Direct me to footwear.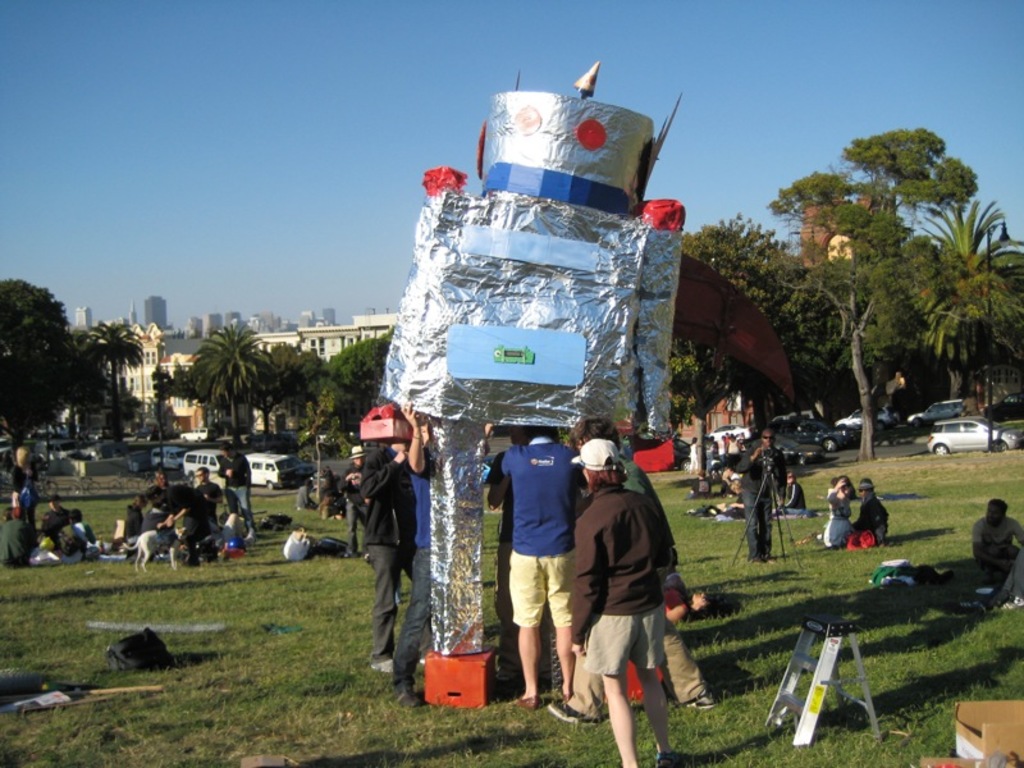
Direction: Rect(362, 658, 394, 675).
